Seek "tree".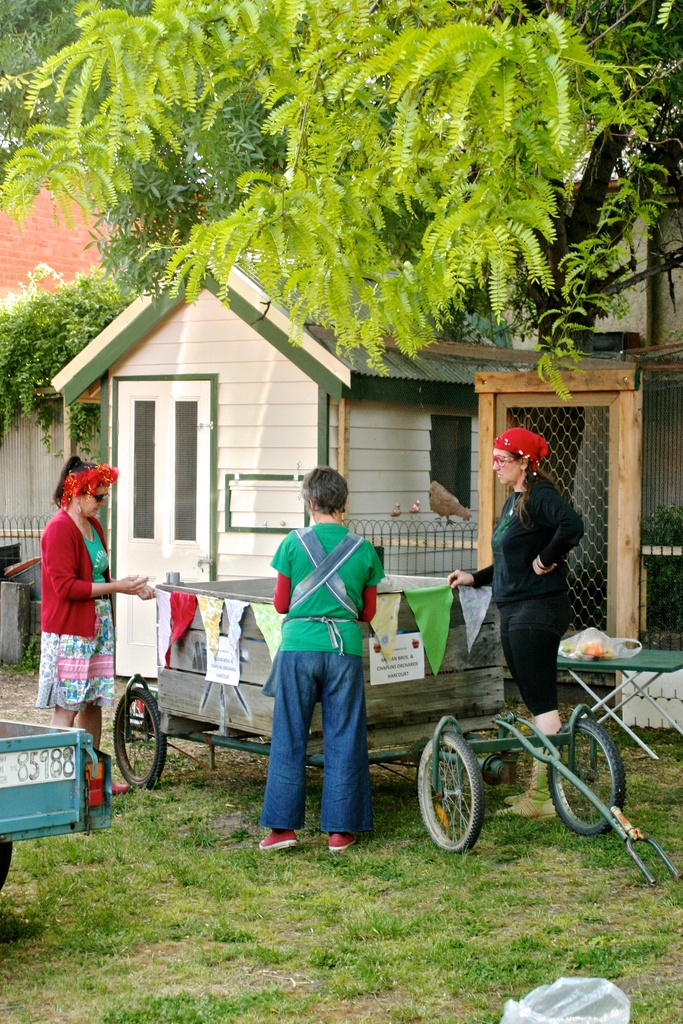
(0,0,682,497).
